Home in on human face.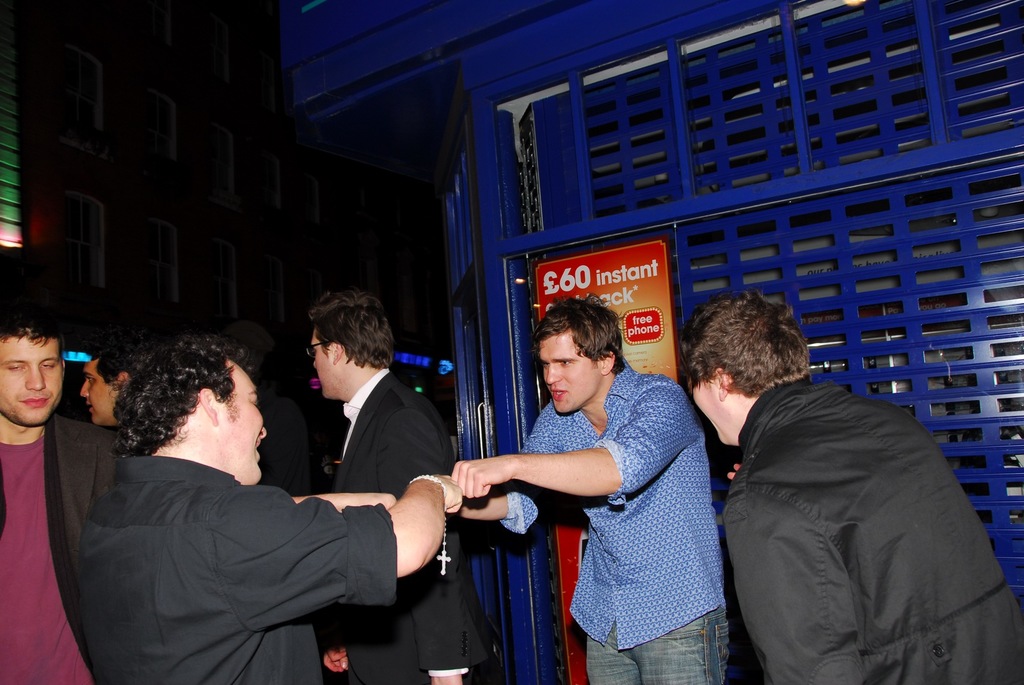
Homed in at BBox(307, 329, 333, 400).
